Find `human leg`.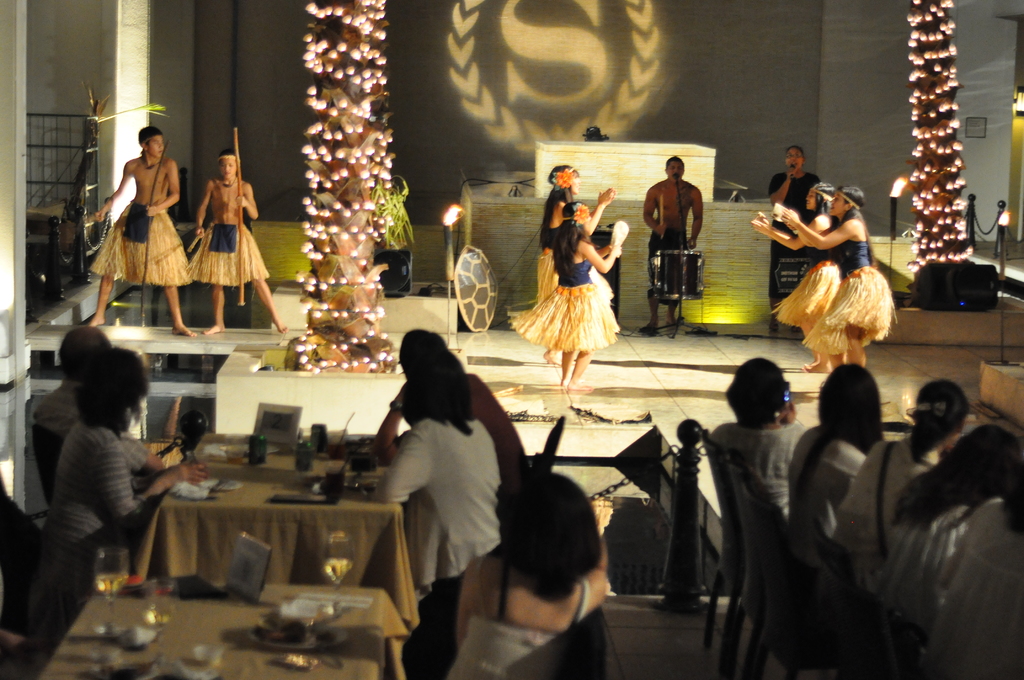
(167, 286, 198, 335).
